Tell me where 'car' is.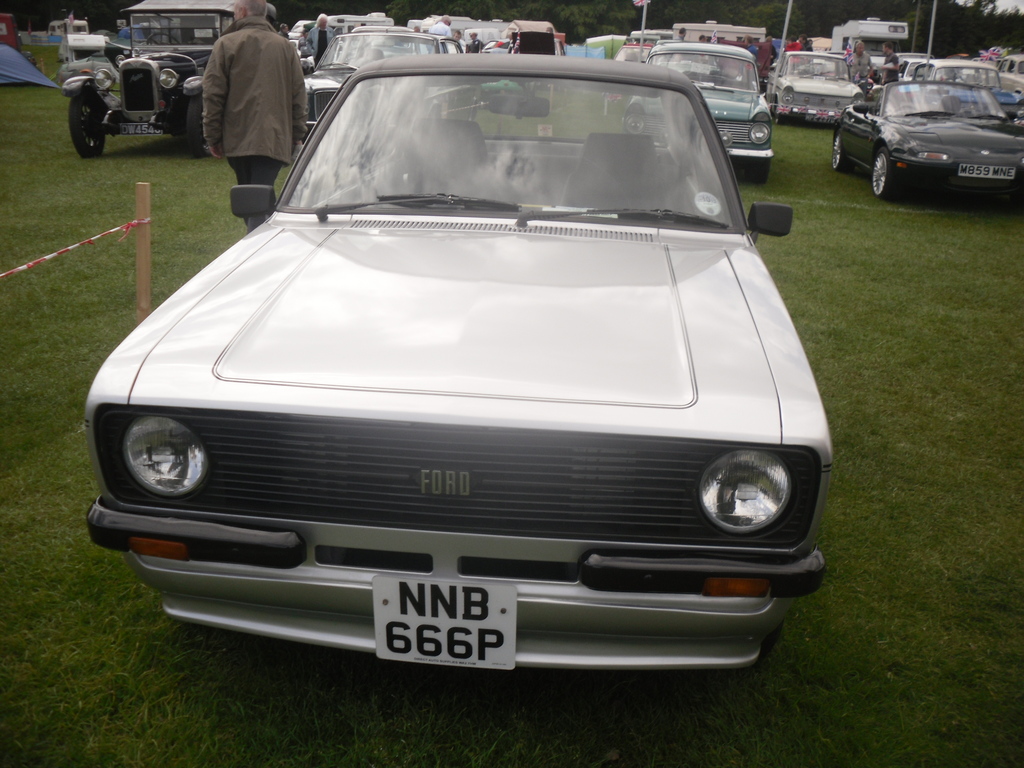
'car' is at x1=77, y1=59, x2=854, y2=689.
